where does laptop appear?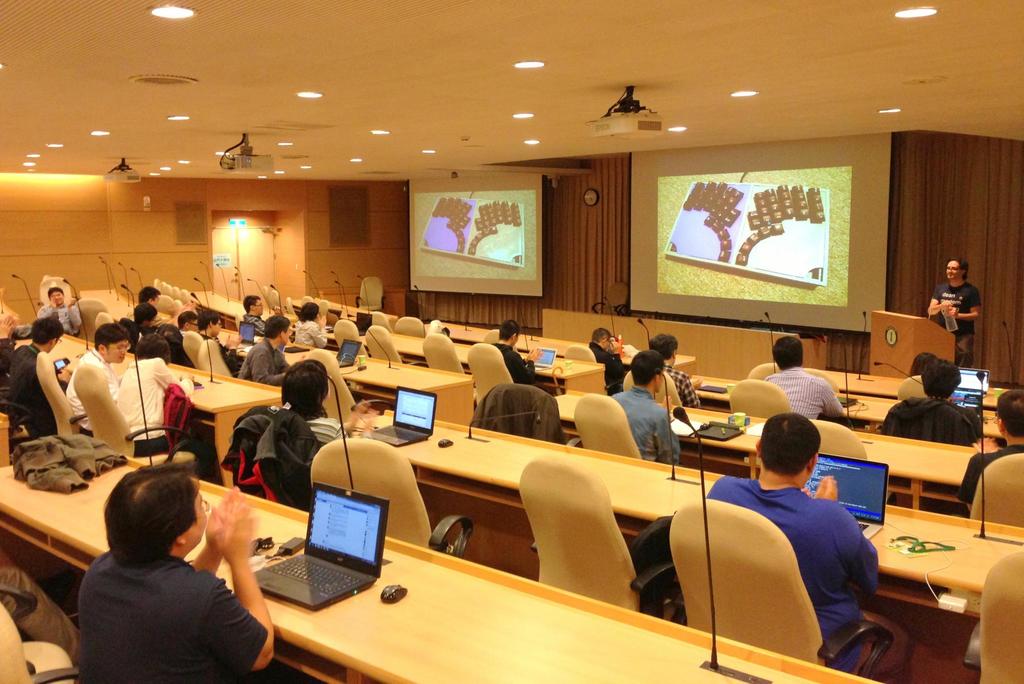
Appears at [x1=239, y1=322, x2=254, y2=347].
